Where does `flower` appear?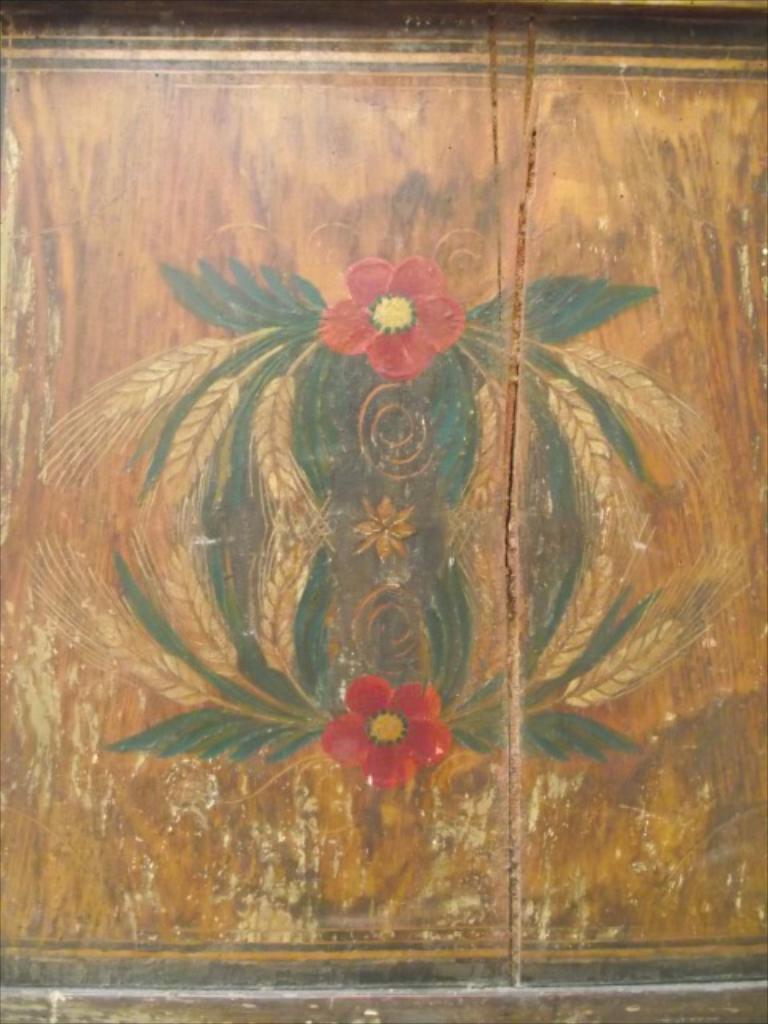
Appears at BBox(333, 677, 443, 770).
